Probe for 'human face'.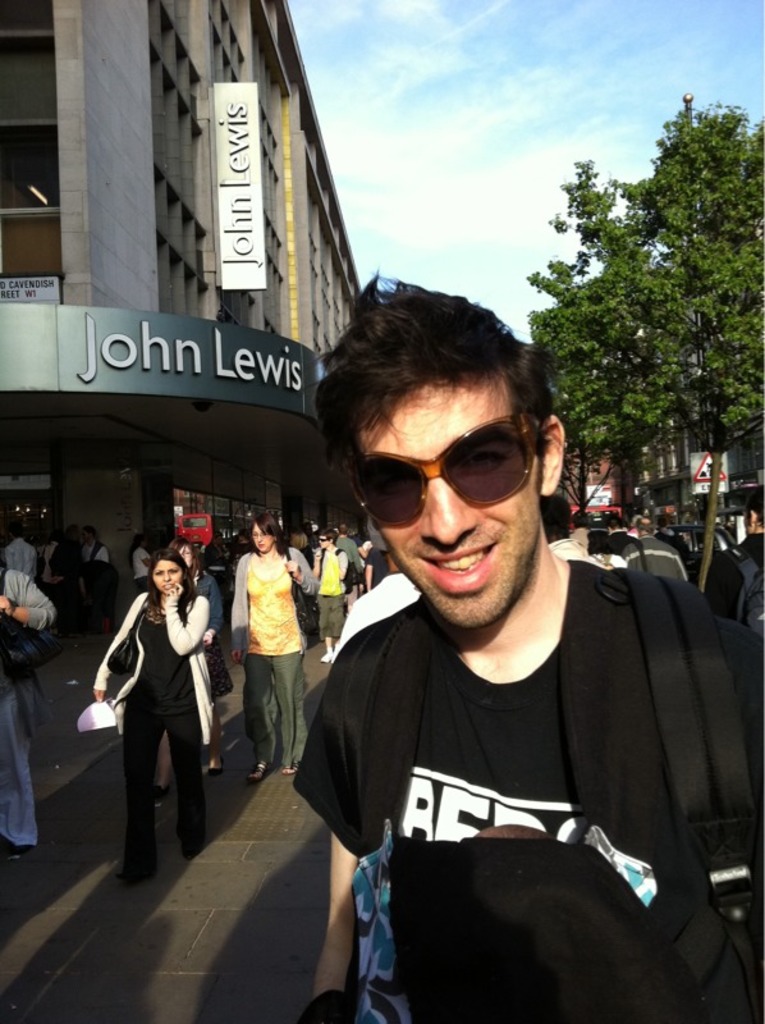
Probe result: [248, 522, 275, 553].
